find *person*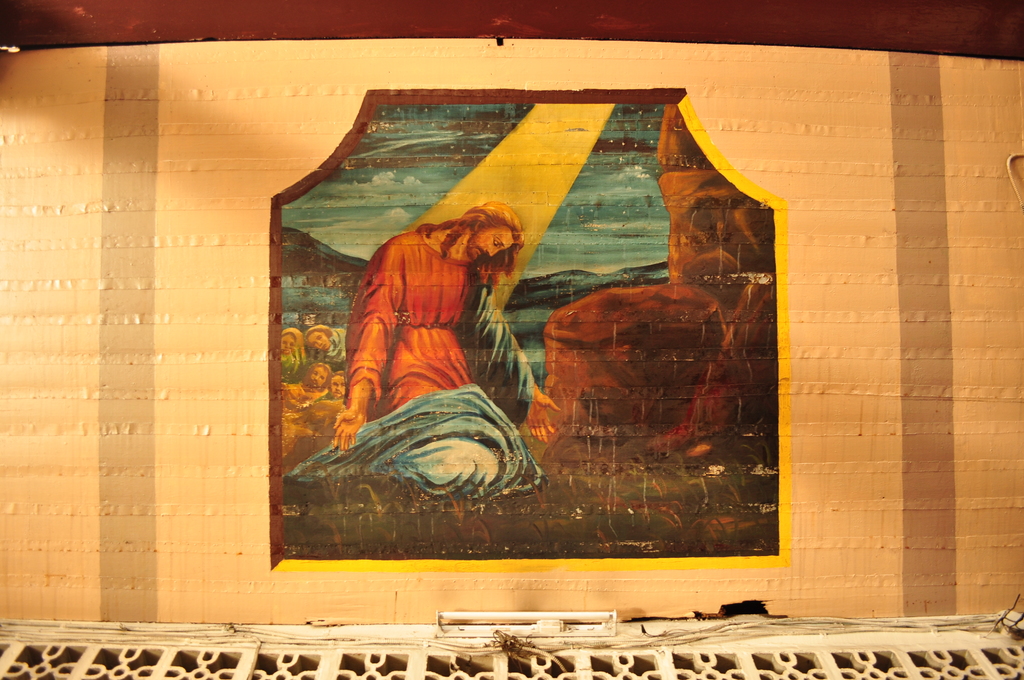
x1=286, y1=366, x2=347, y2=455
